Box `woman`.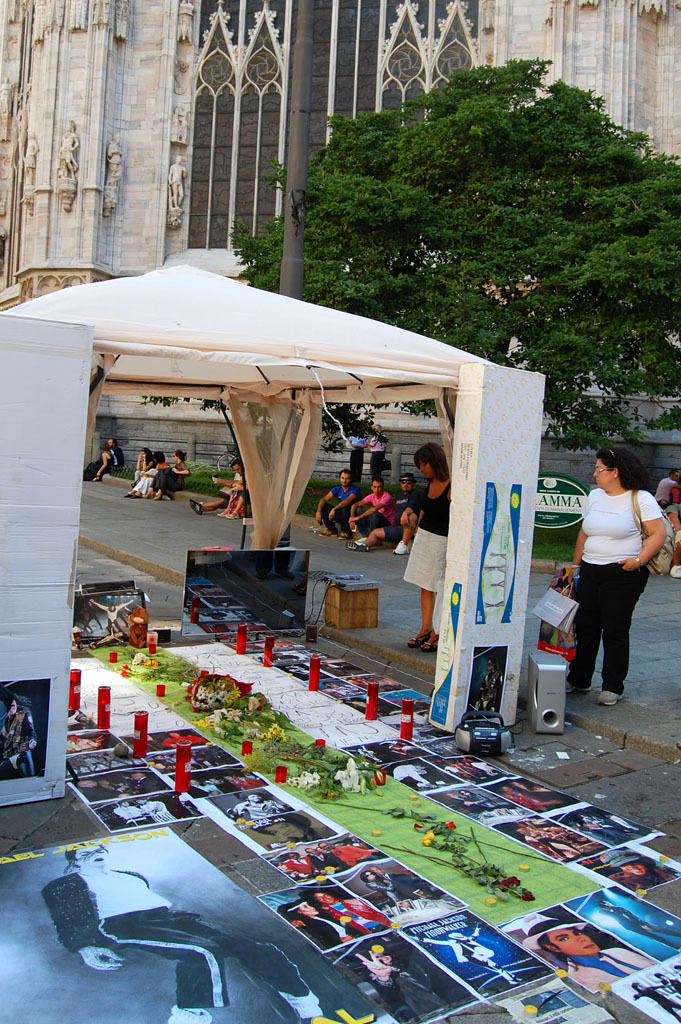
bbox=[90, 444, 117, 483].
